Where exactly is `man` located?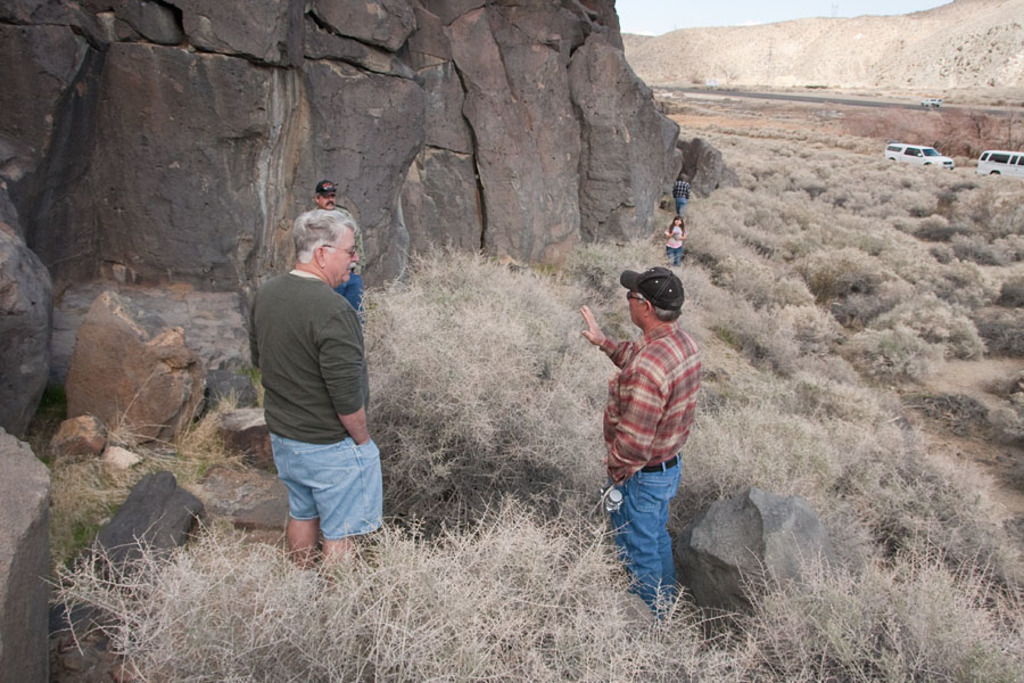
Its bounding box is l=307, t=175, r=369, b=331.
